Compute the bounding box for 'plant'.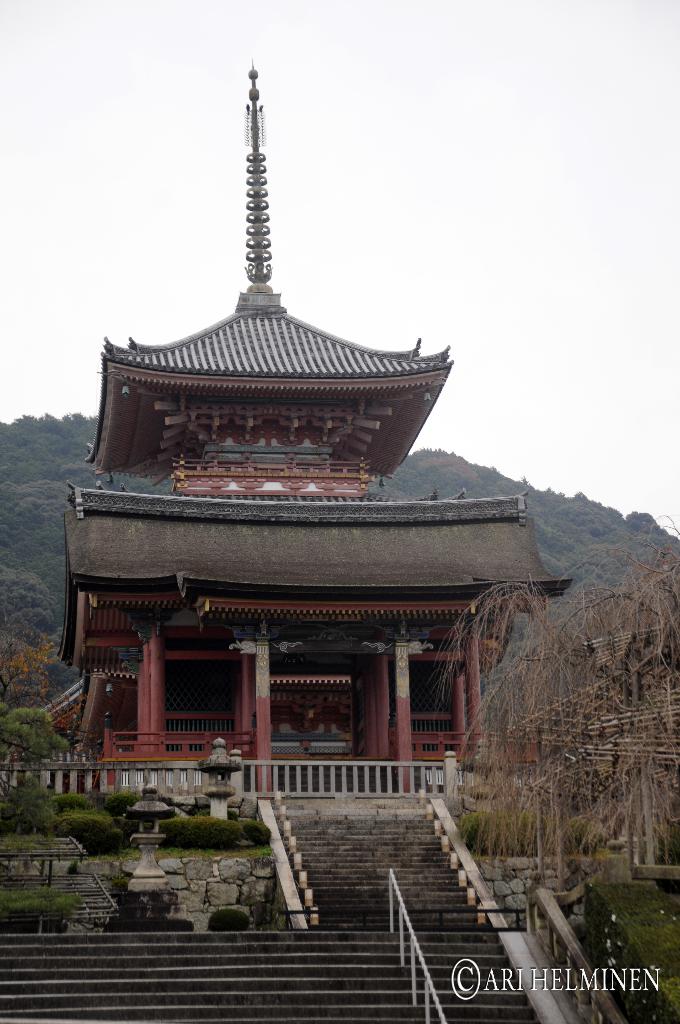
(left=102, top=867, right=130, bottom=886).
